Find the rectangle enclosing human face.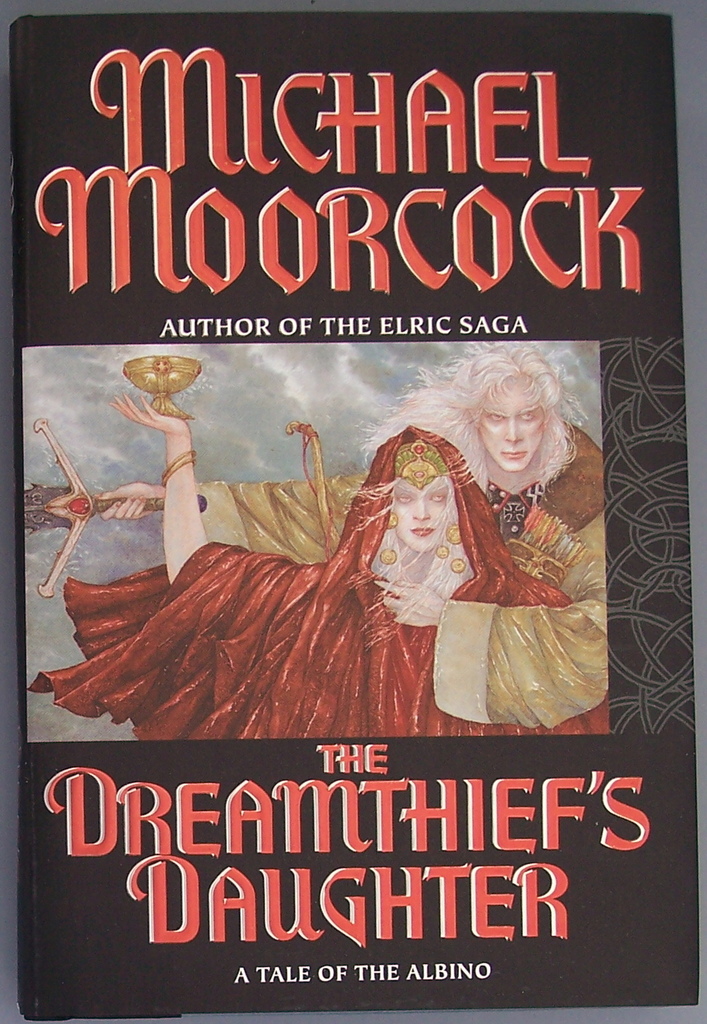
select_region(386, 482, 447, 554).
